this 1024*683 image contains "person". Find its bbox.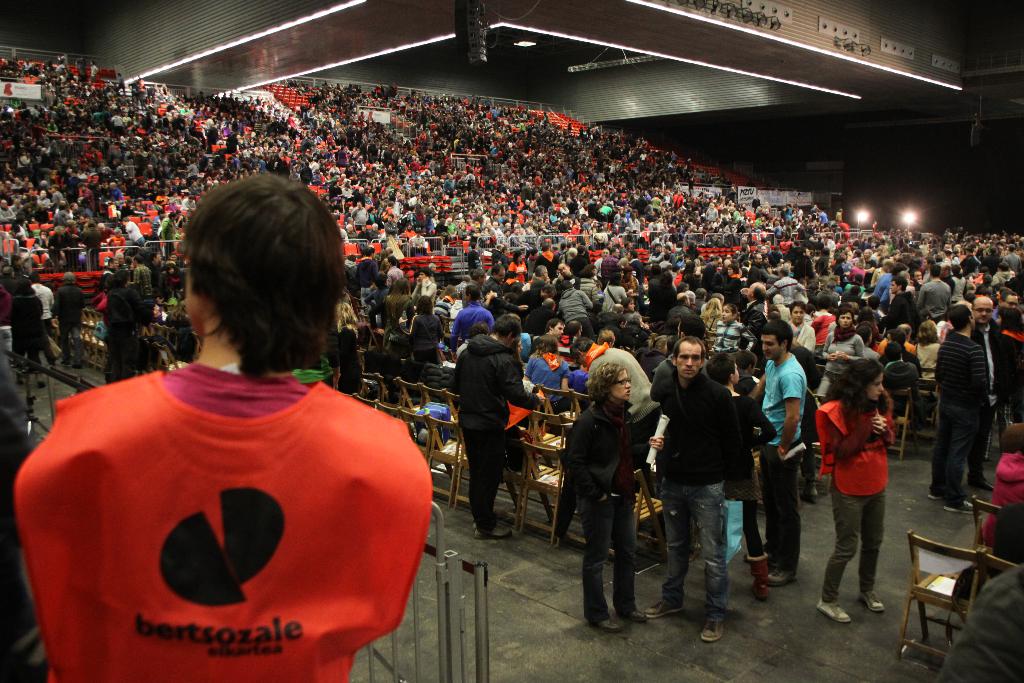
(left=376, top=249, right=428, bottom=298).
